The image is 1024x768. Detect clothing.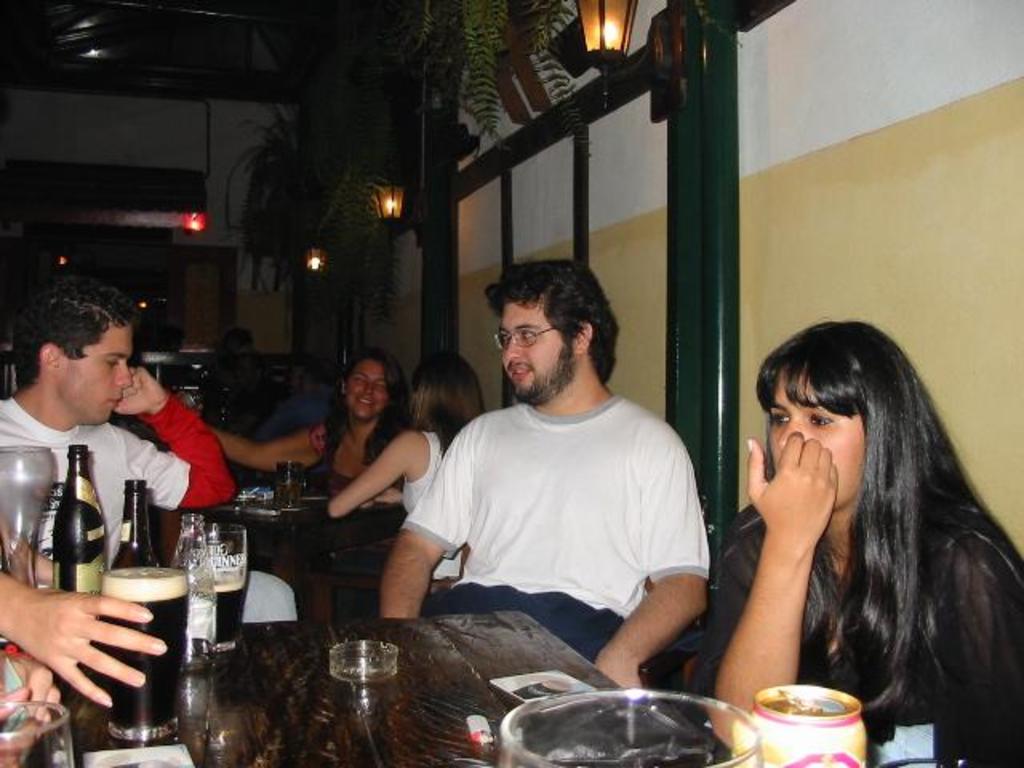
Detection: 400,427,446,574.
